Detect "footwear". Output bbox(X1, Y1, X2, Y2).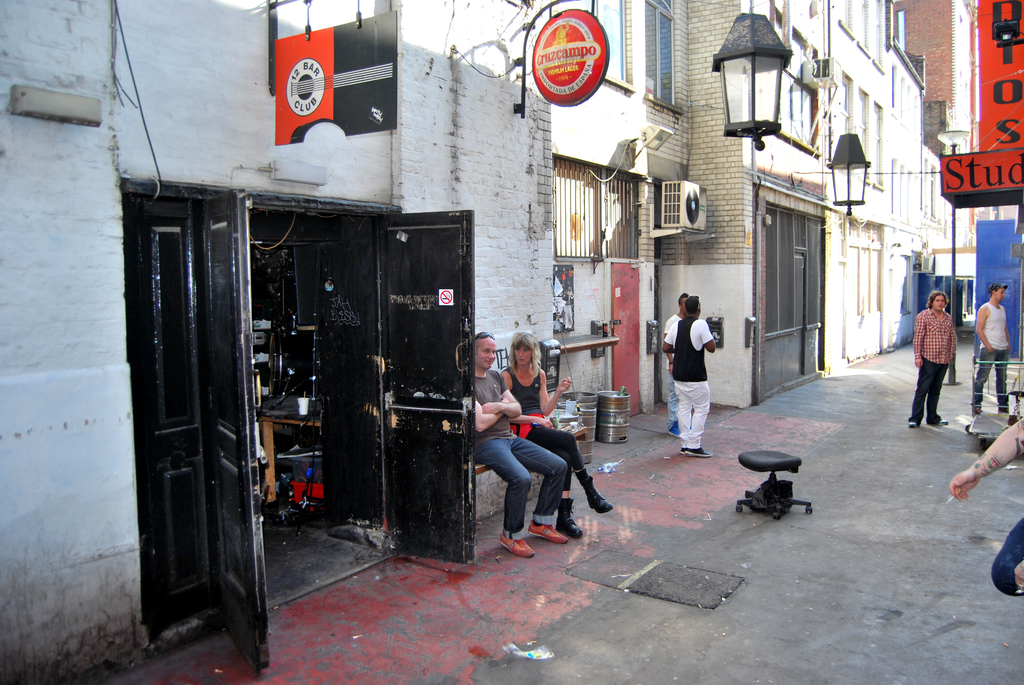
bbox(680, 444, 714, 459).
